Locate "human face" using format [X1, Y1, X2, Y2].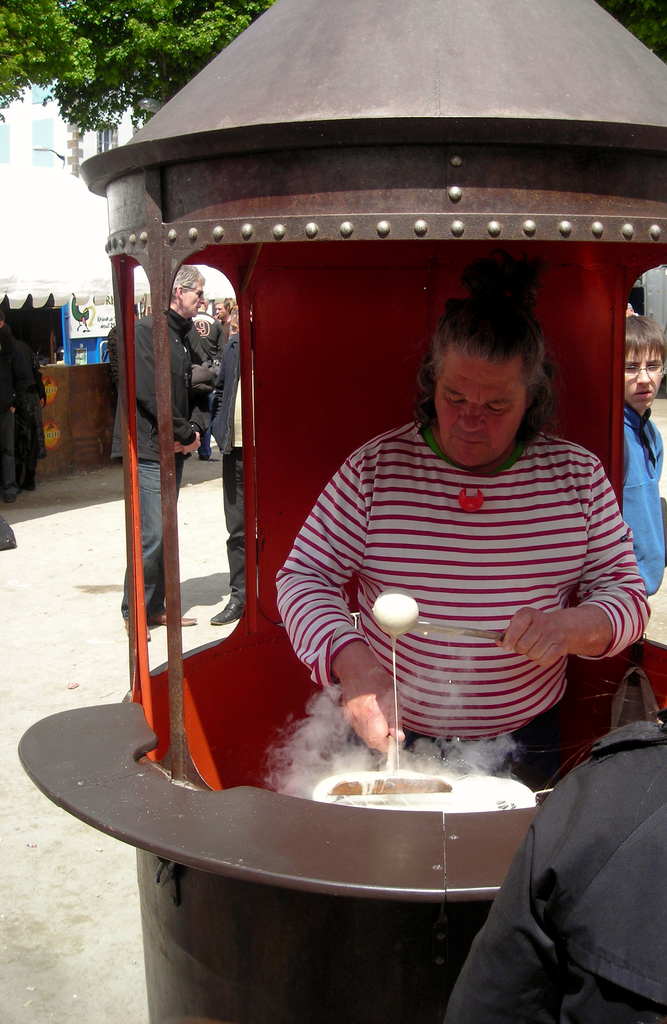
[621, 348, 663, 410].
